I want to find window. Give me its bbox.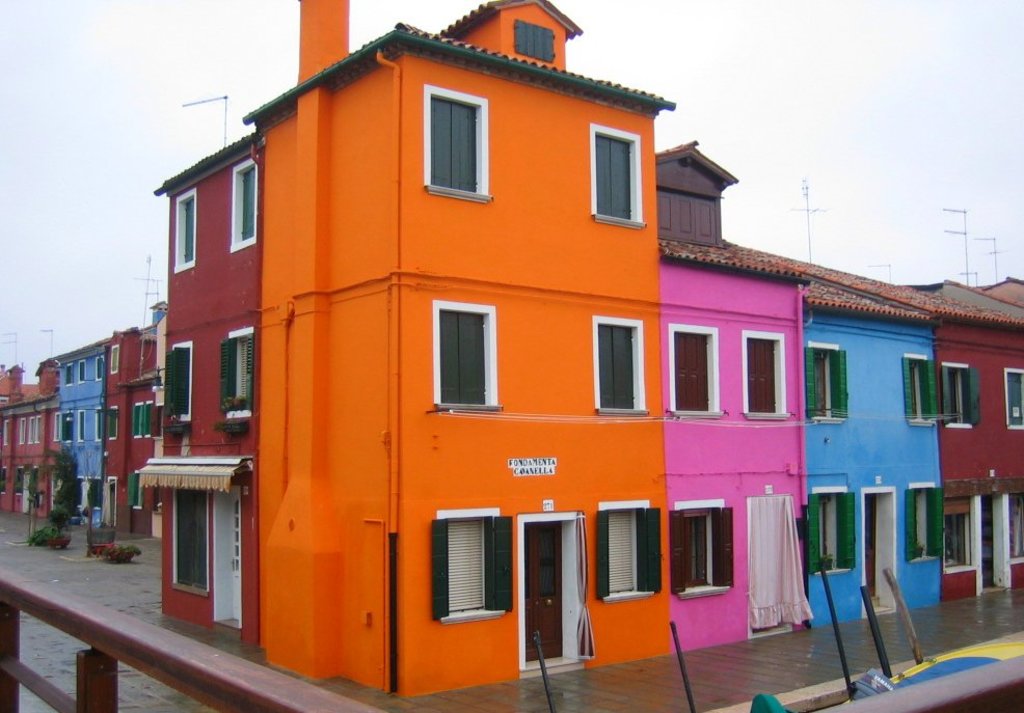
[173, 488, 209, 598].
